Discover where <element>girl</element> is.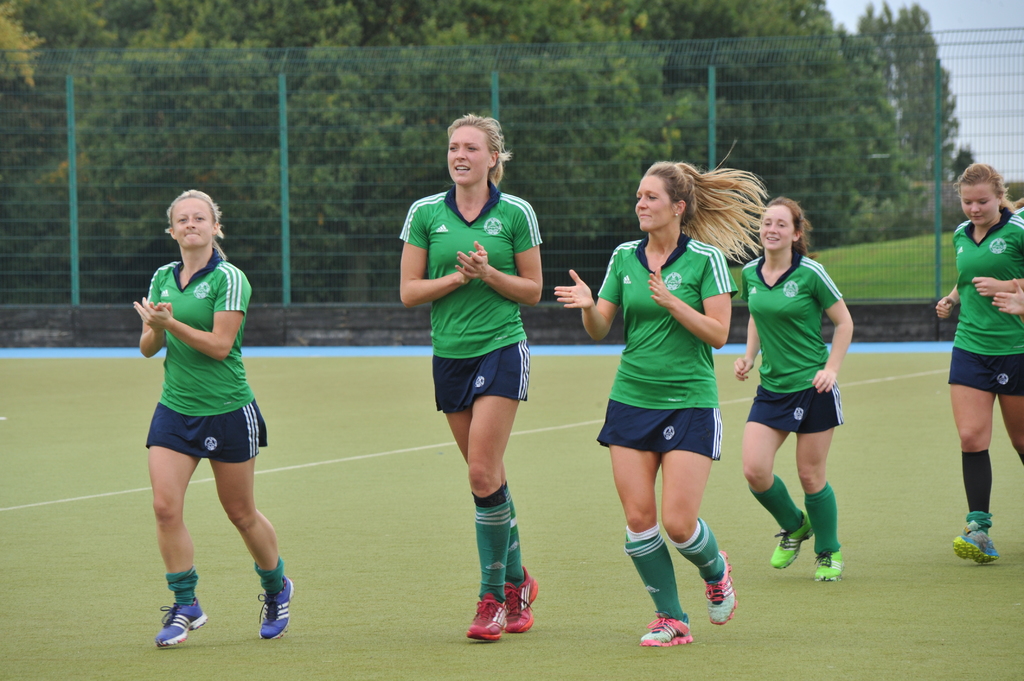
Discovered at bbox=(556, 164, 769, 646).
